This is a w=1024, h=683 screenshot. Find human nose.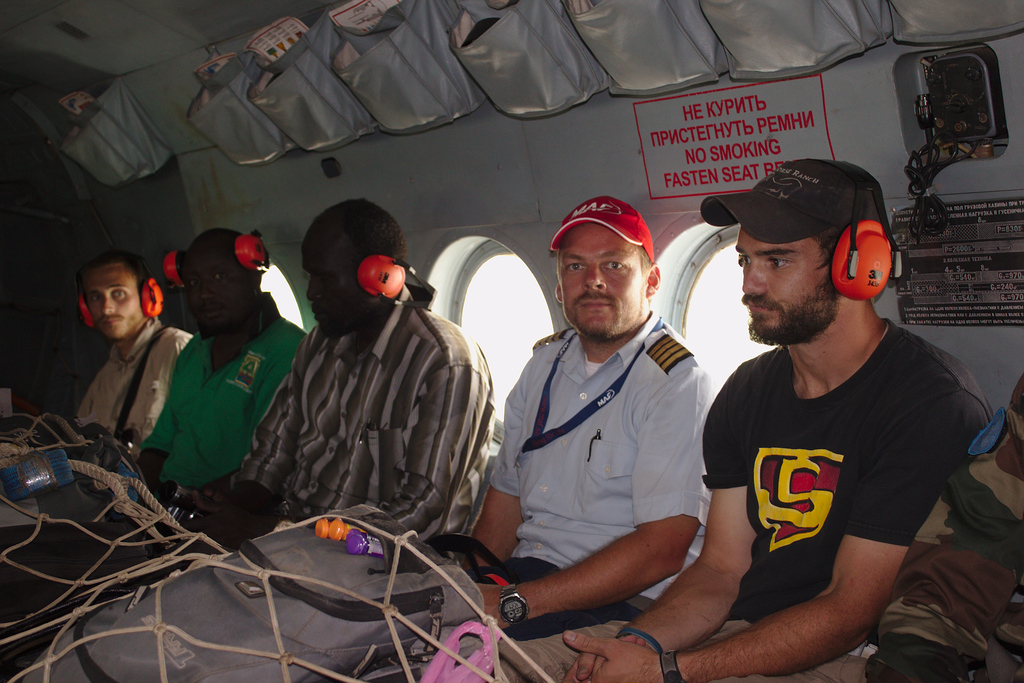
Bounding box: box=[304, 286, 328, 298].
